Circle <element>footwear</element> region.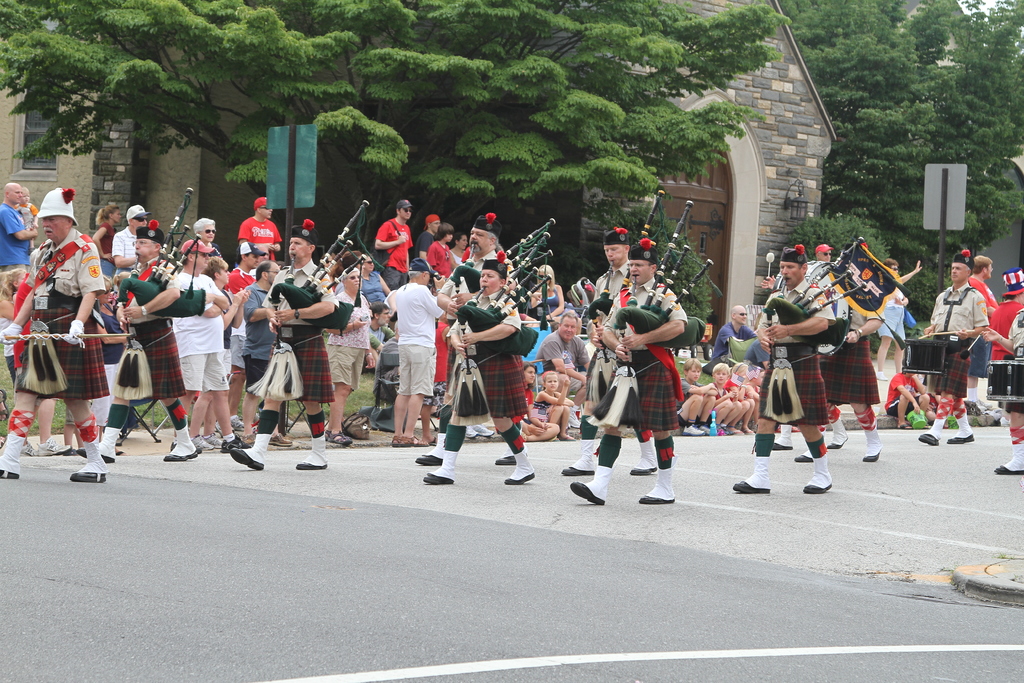
Region: Rect(73, 472, 111, 483).
